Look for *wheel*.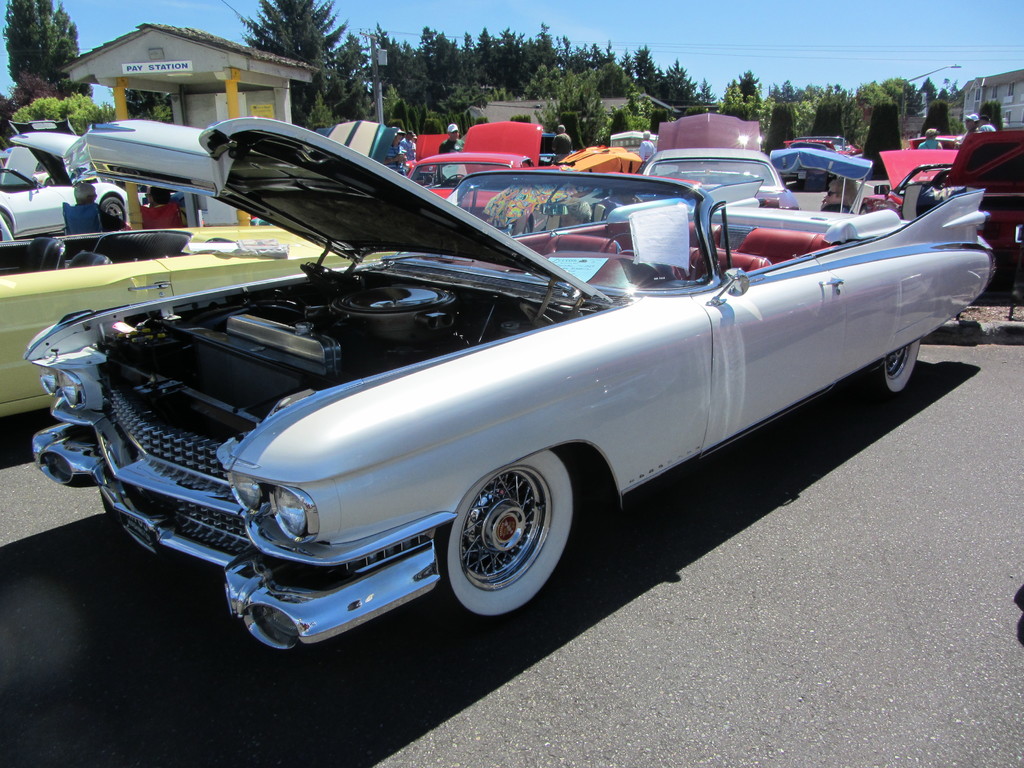
Found: 445/173/465/188.
